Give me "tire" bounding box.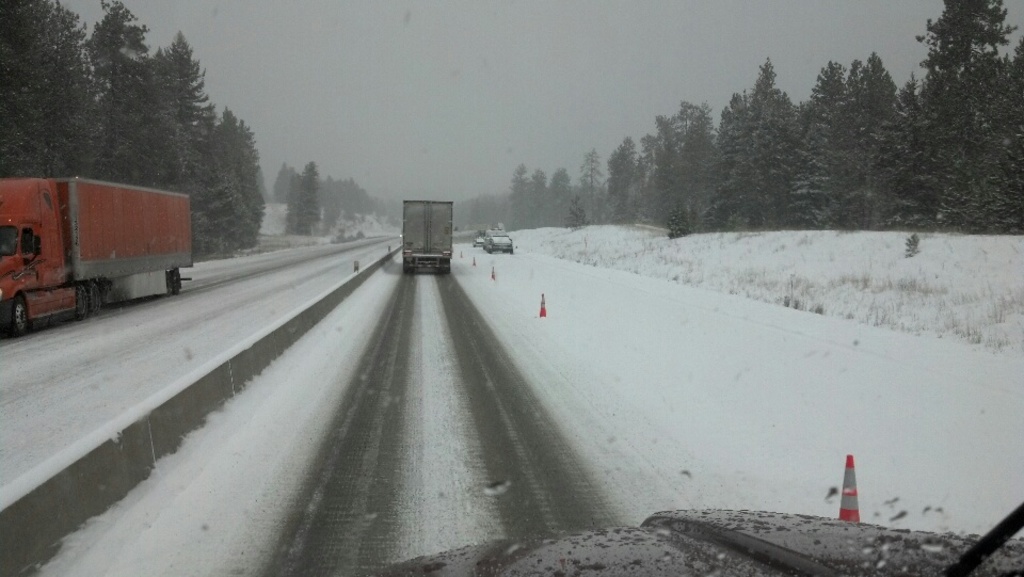
[left=401, top=254, right=415, bottom=275].
